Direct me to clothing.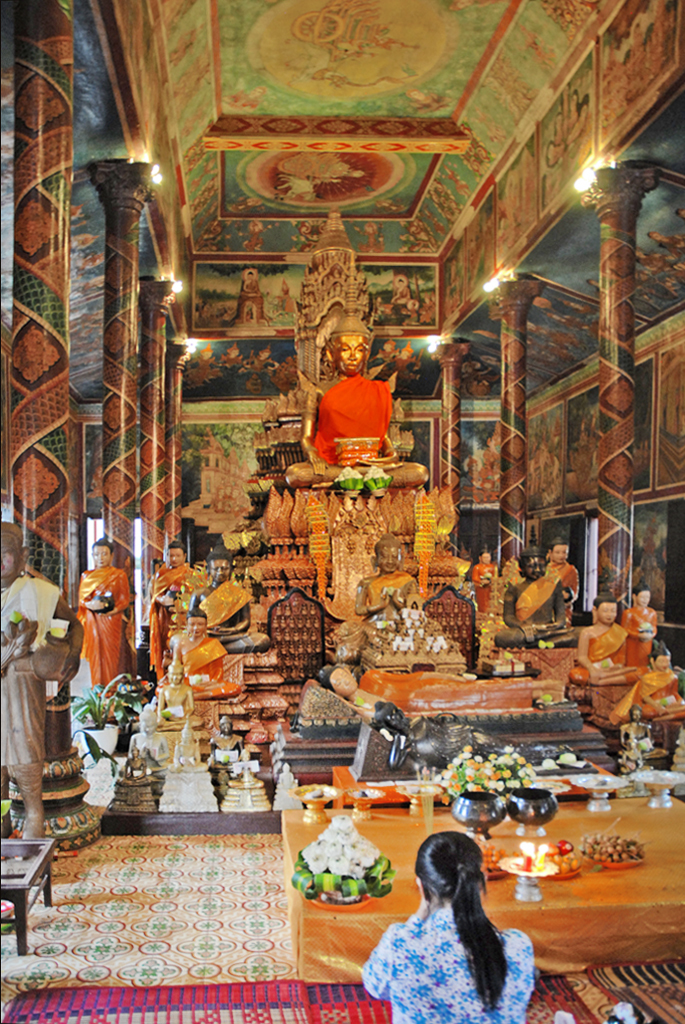
Direction: region(78, 560, 128, 688).
